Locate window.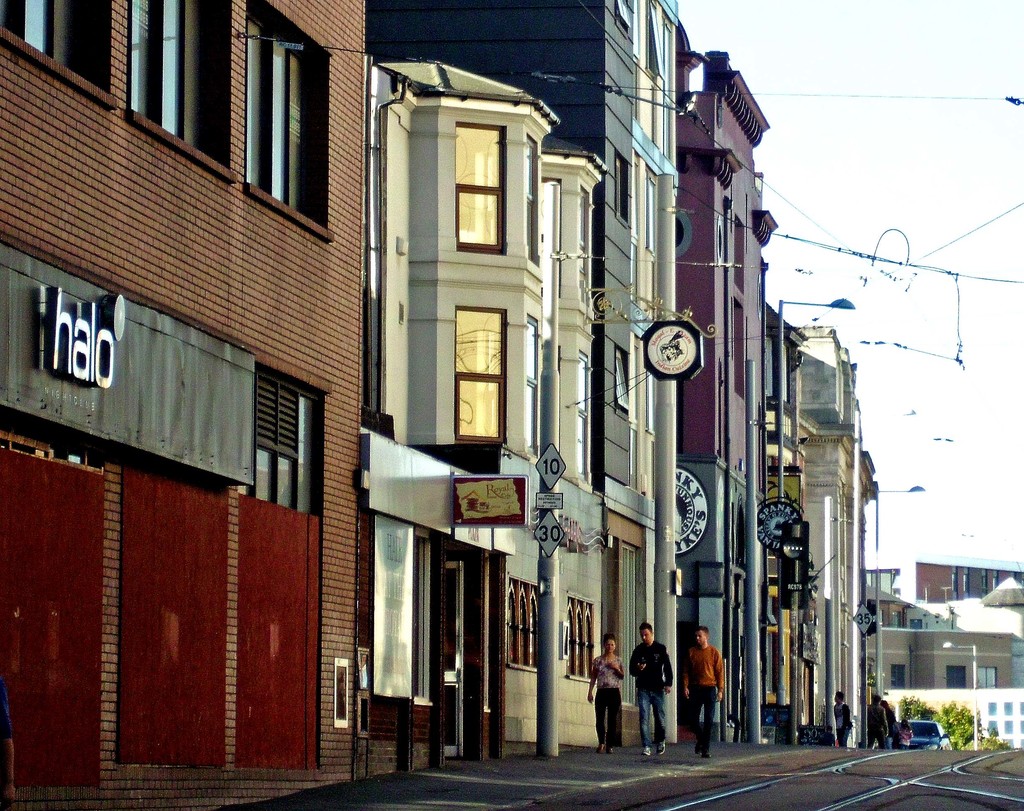
Bounding box: x1=945 y1=665 x2=971 y2=693.
